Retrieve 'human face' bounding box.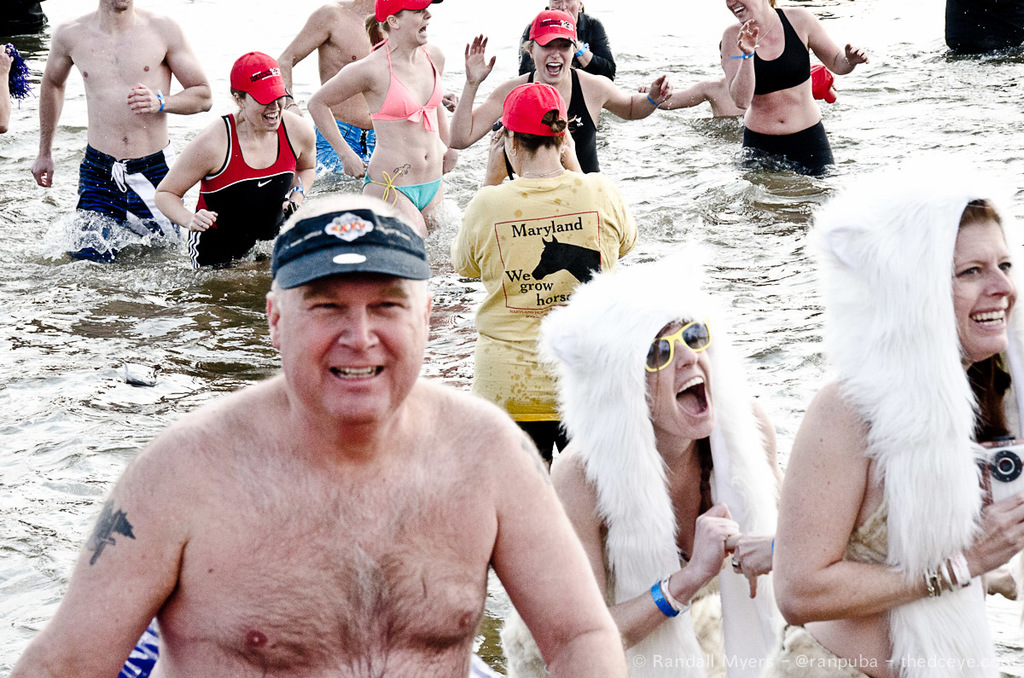
Bounding box: bbox=(103, 0, 132, 20).
